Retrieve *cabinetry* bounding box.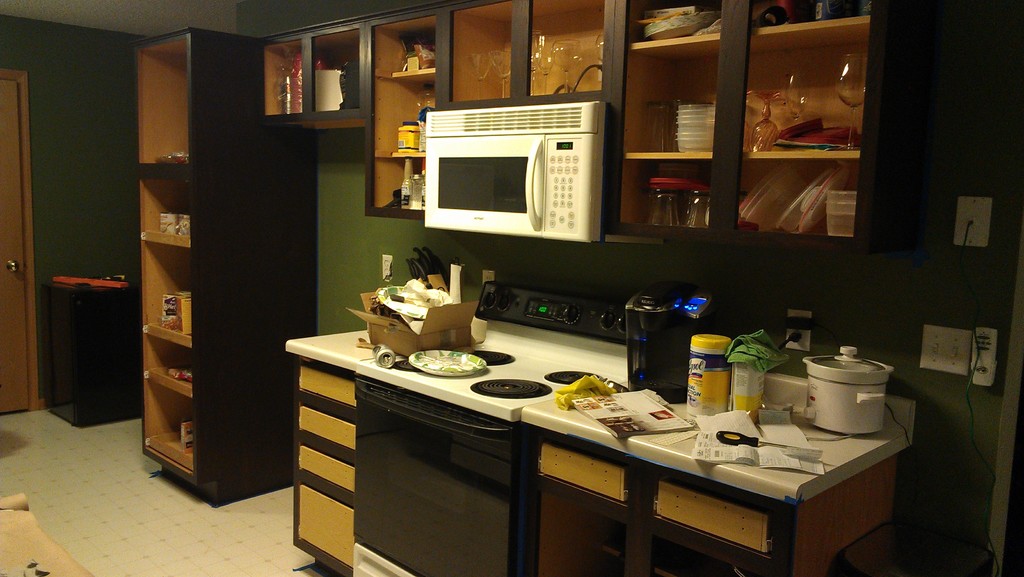
Bounding box: {"x1": 136, "y1": 29, "x2": 315, "y2": 501}.
